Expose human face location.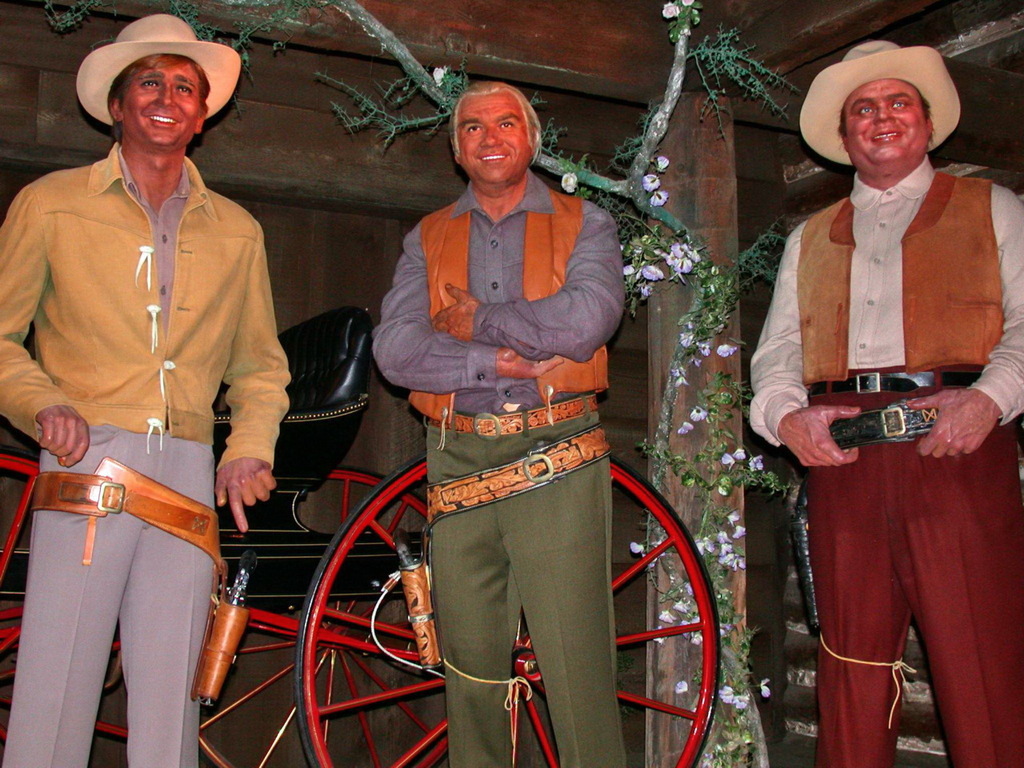
Exposed at [left=121, top=63, right=203, bottom=150].
